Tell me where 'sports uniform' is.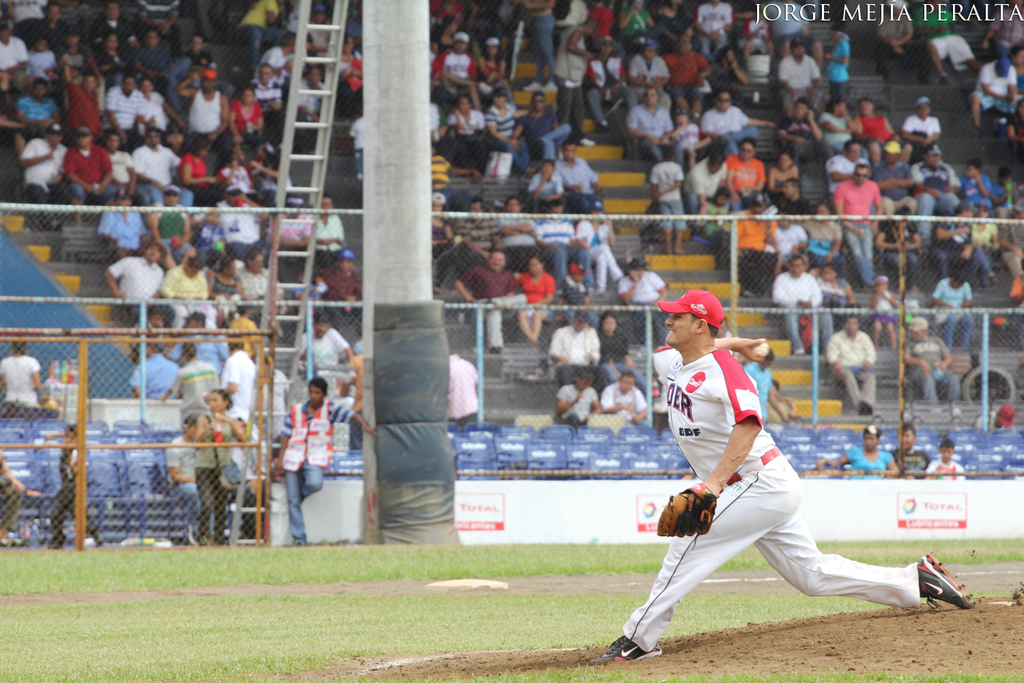
'sports uniform' is at left=627, top=363, right=943, bottom=656.
